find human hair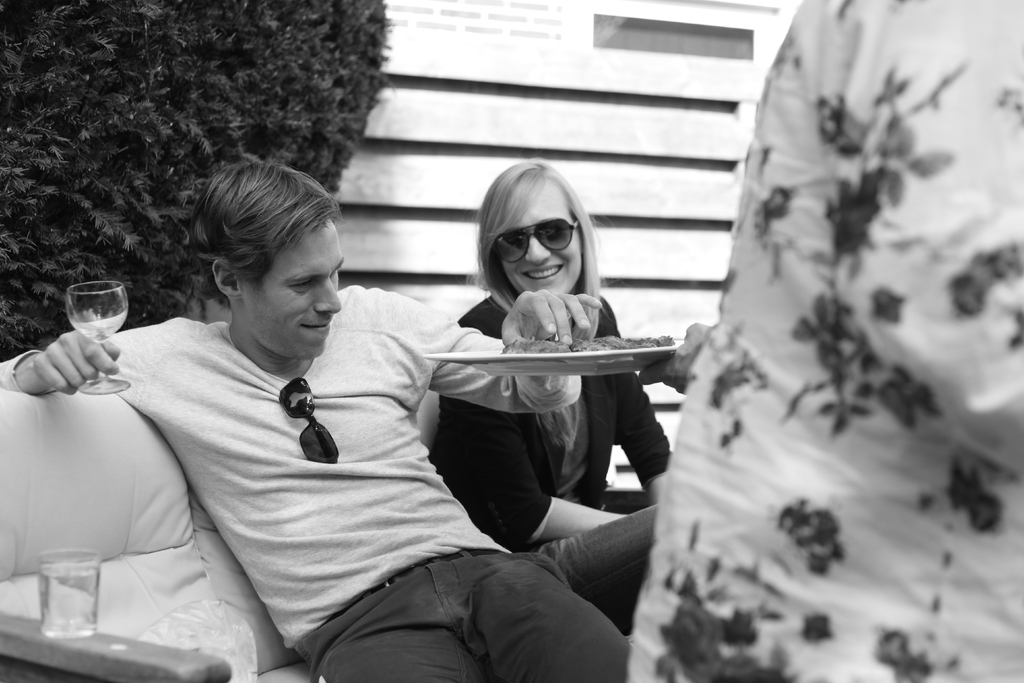
469:160:606:299
